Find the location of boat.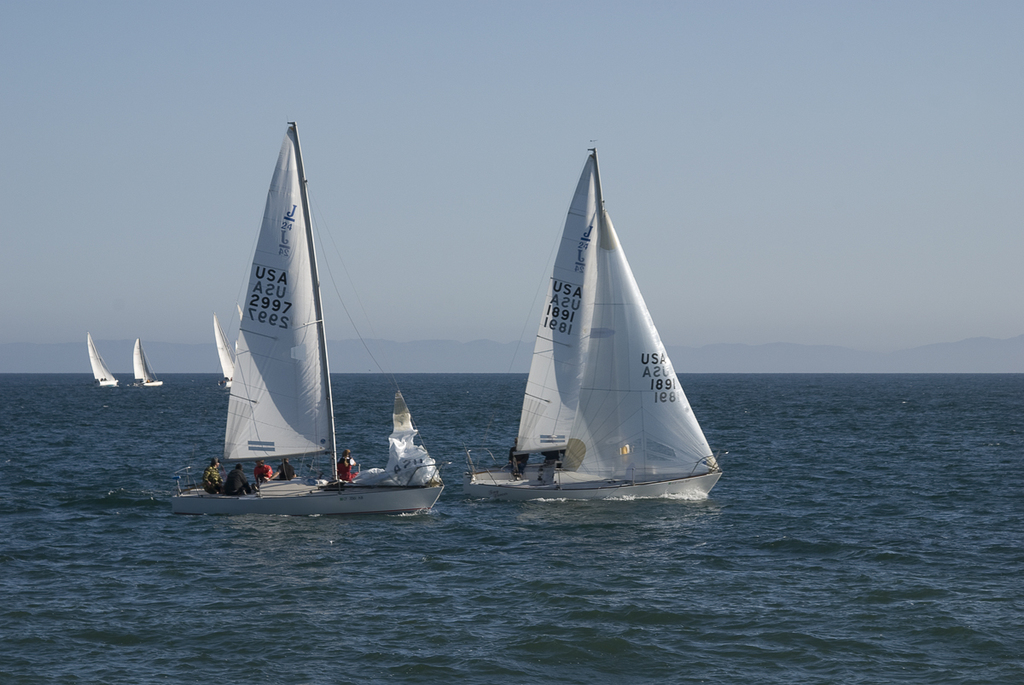
Location: 86,334,120,386.
